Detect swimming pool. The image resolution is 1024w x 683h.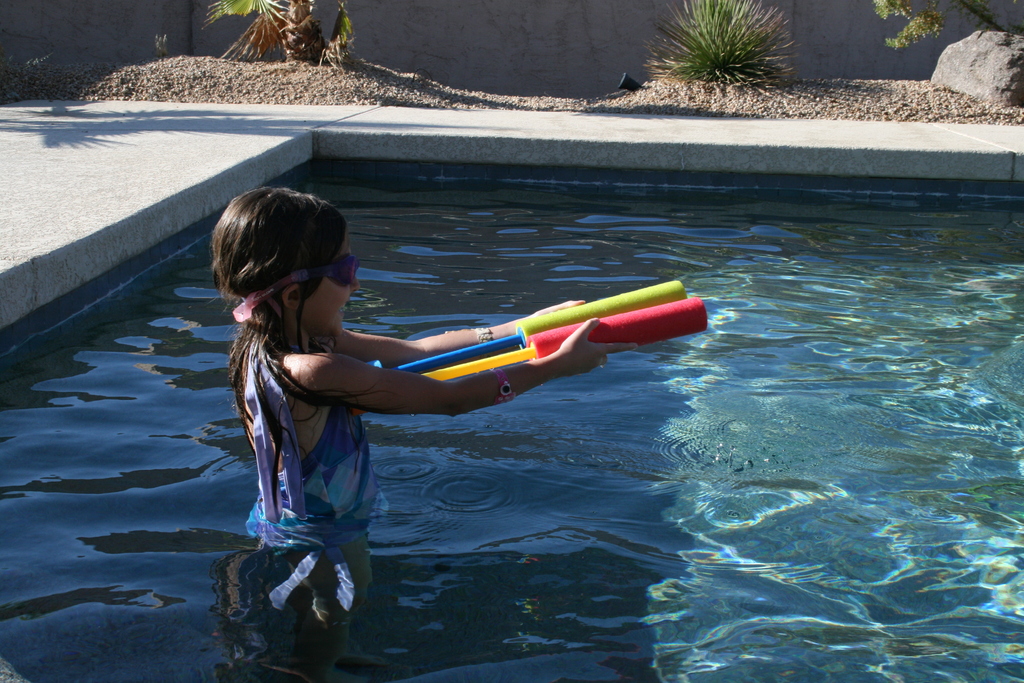
bbox(0, 152, 1023, 682).
